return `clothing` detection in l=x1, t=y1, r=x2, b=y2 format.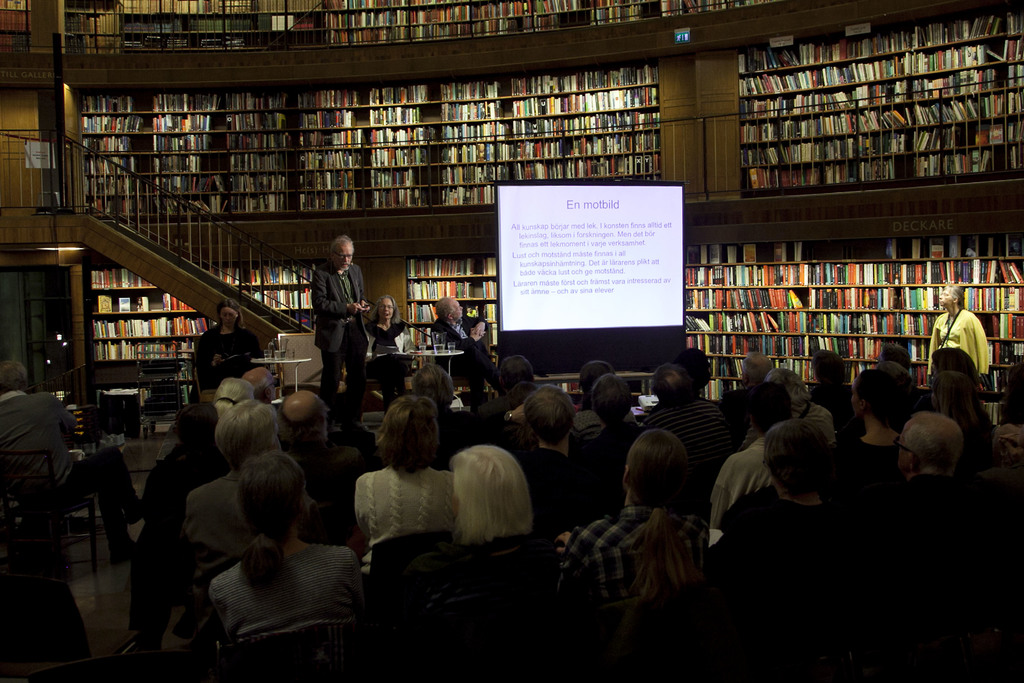
l=177, t=496, r=361, b=668.
